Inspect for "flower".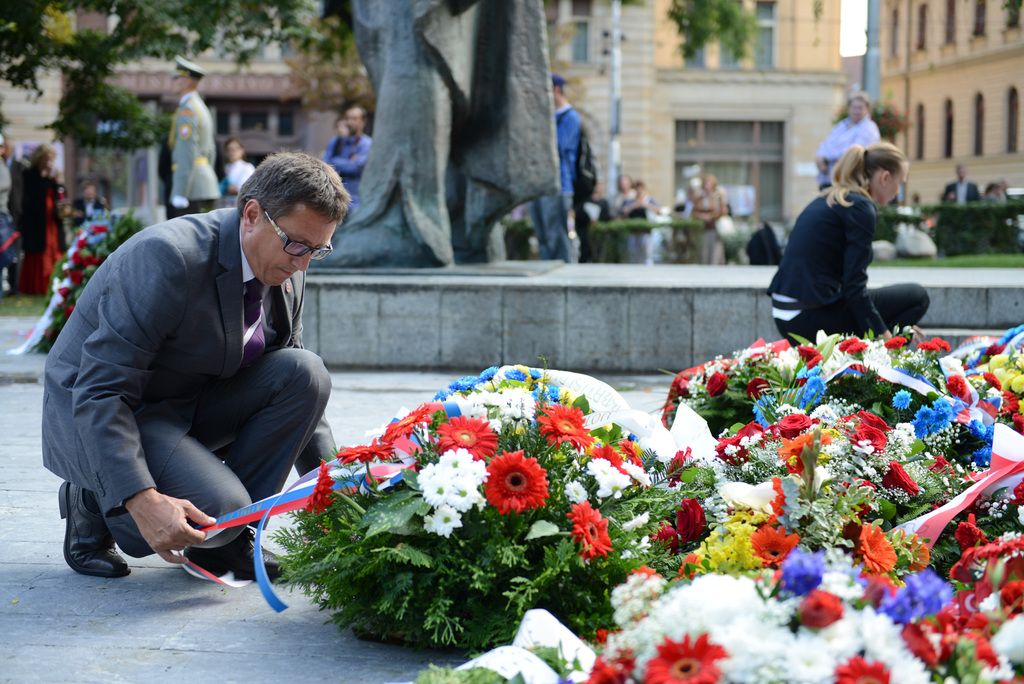
Inspection: crop(305, 460, 334, 518).
